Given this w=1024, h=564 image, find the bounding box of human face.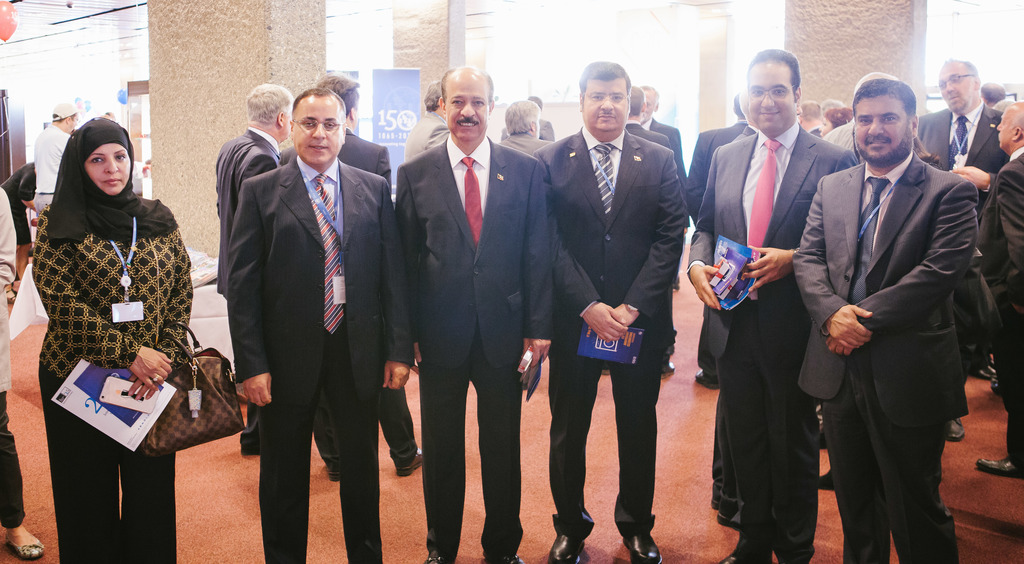
rect(83, 142, 132, 194).
